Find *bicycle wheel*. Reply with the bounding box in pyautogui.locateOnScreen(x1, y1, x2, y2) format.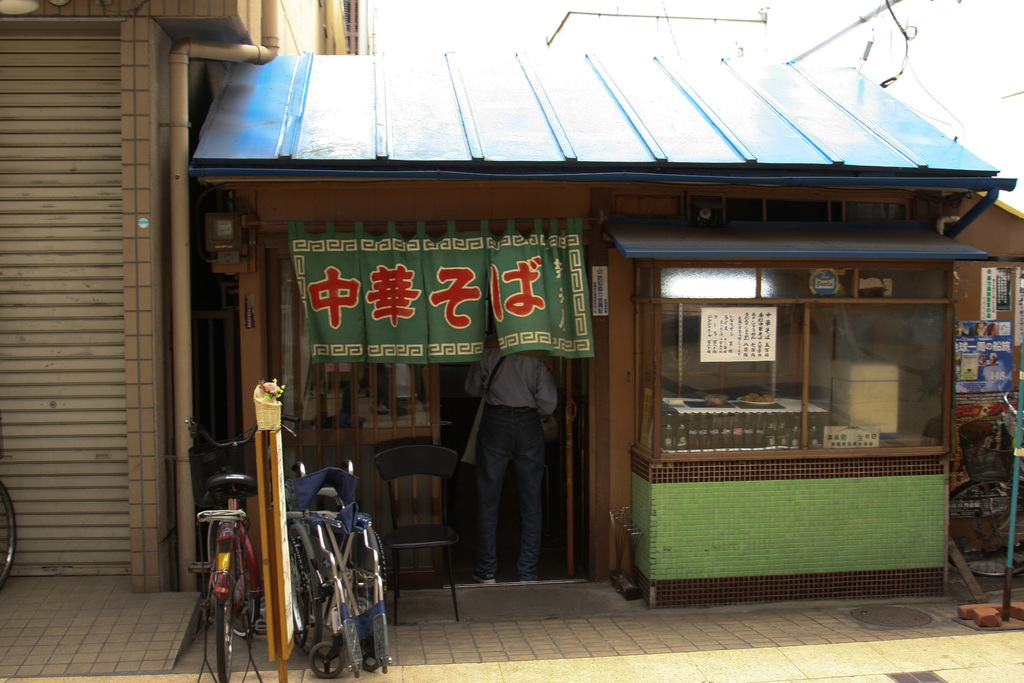
pyautogui.locateOnScreen(340, 520, 378, 625).
